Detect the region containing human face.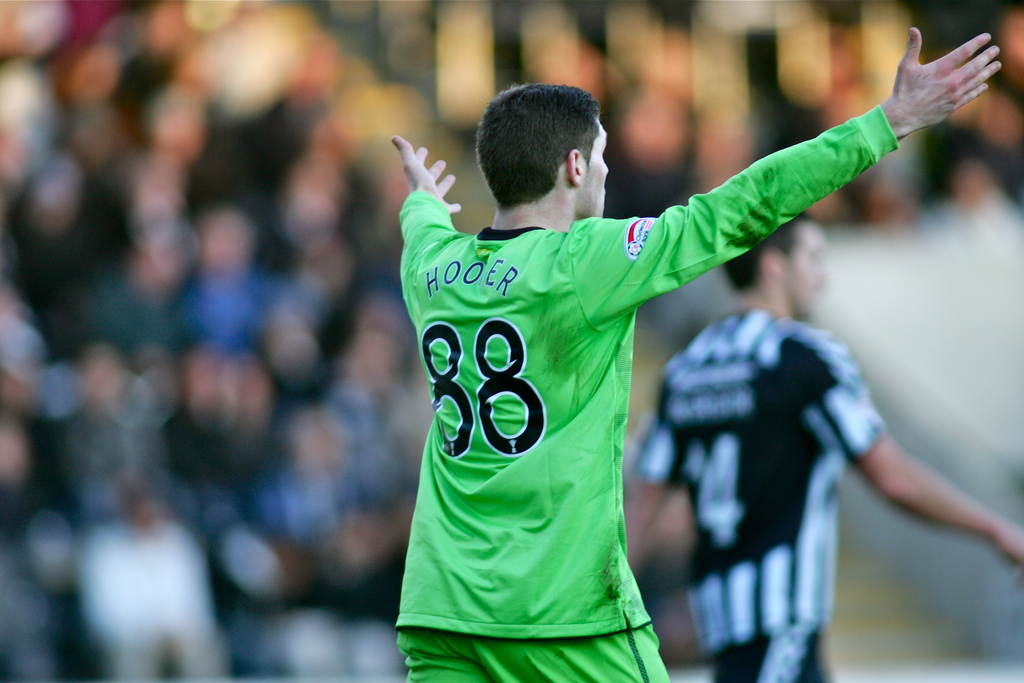
[582,125,610,219].
